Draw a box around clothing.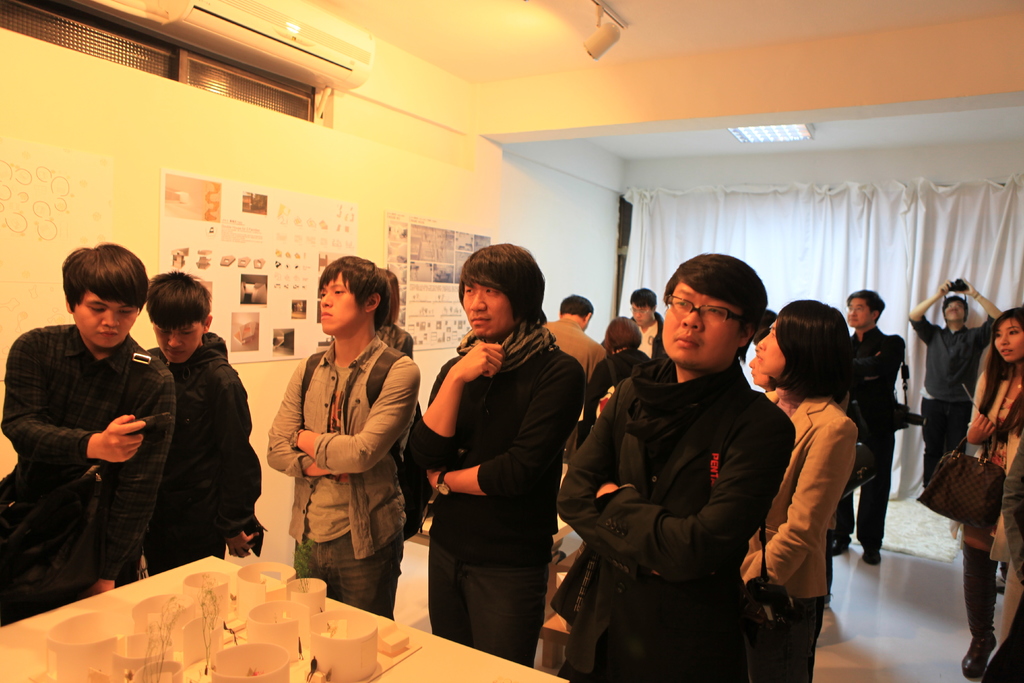
[0,318,170,620].
